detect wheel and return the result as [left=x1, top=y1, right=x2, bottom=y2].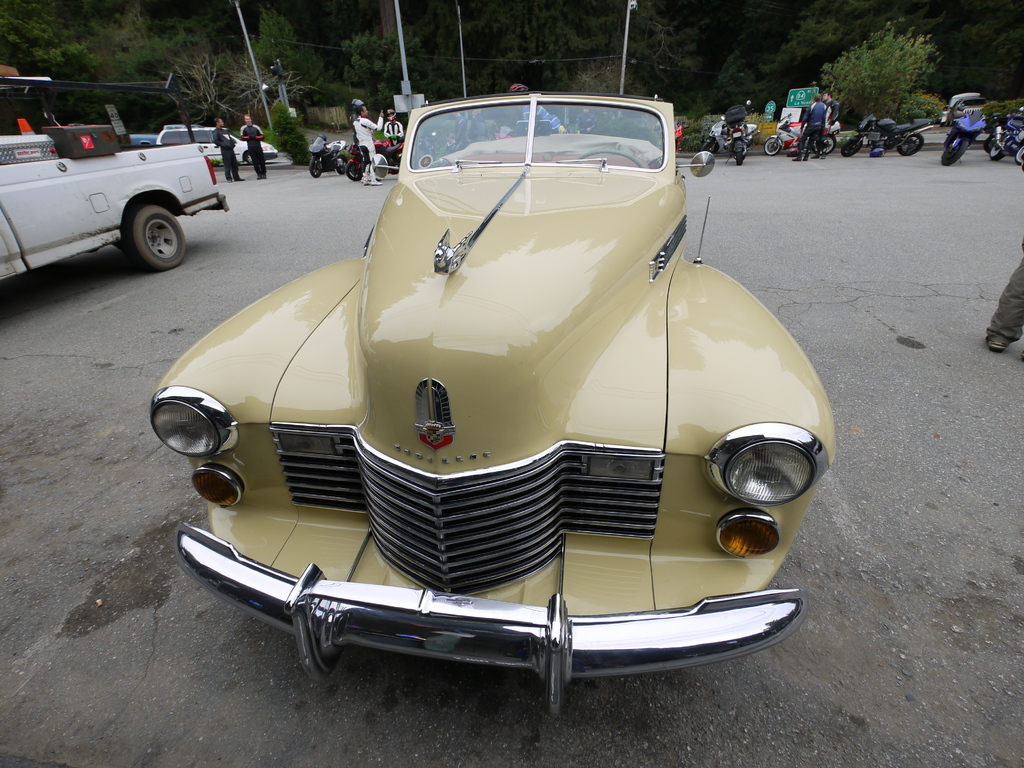
[left=812, top=134, right=837, bottom=156].
